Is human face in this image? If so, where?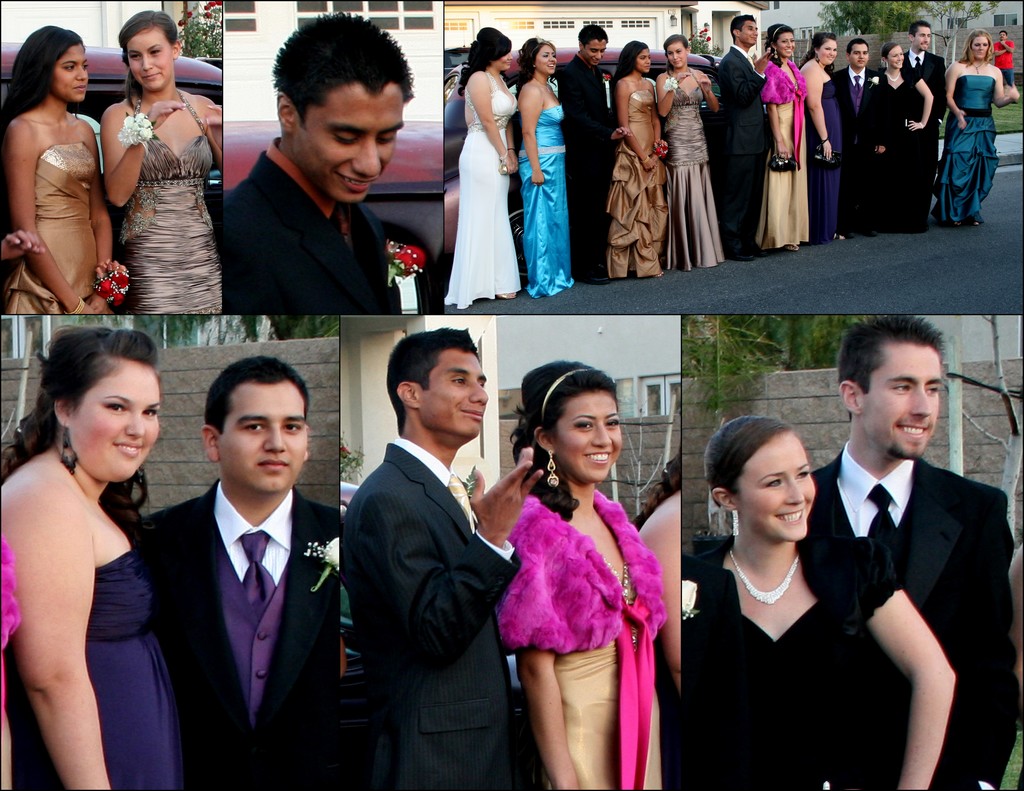
Yes, at rect(413, 346, 488, 445).
